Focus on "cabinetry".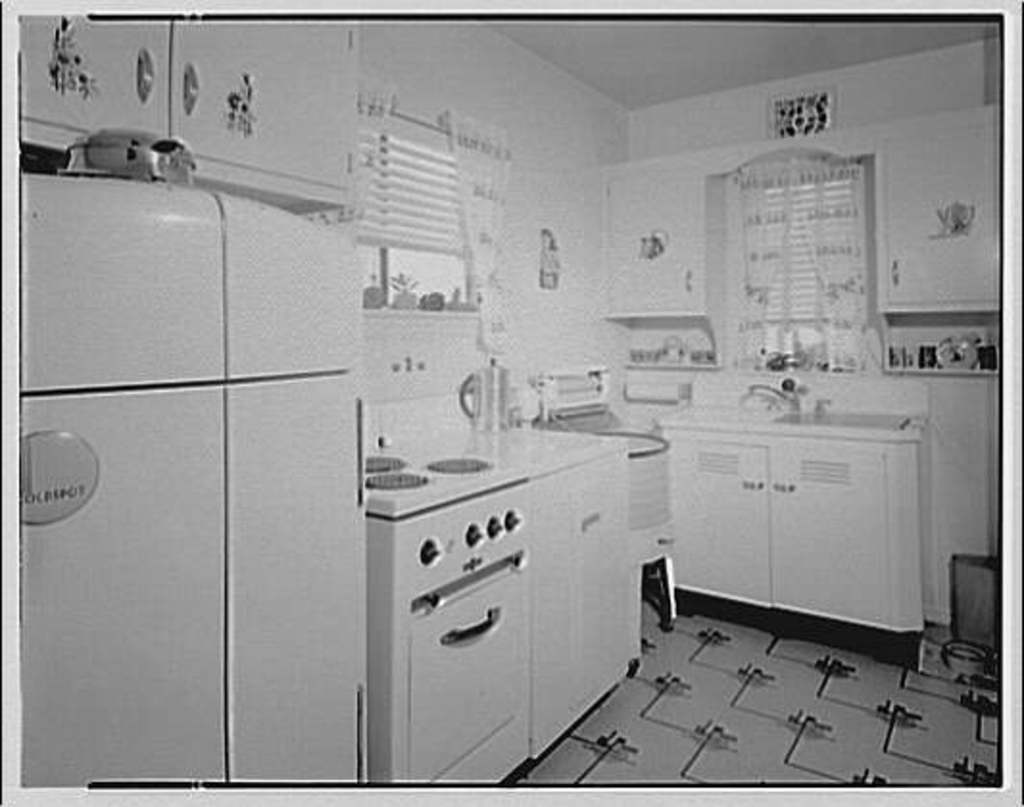
Focused at 872 306 999 382.
